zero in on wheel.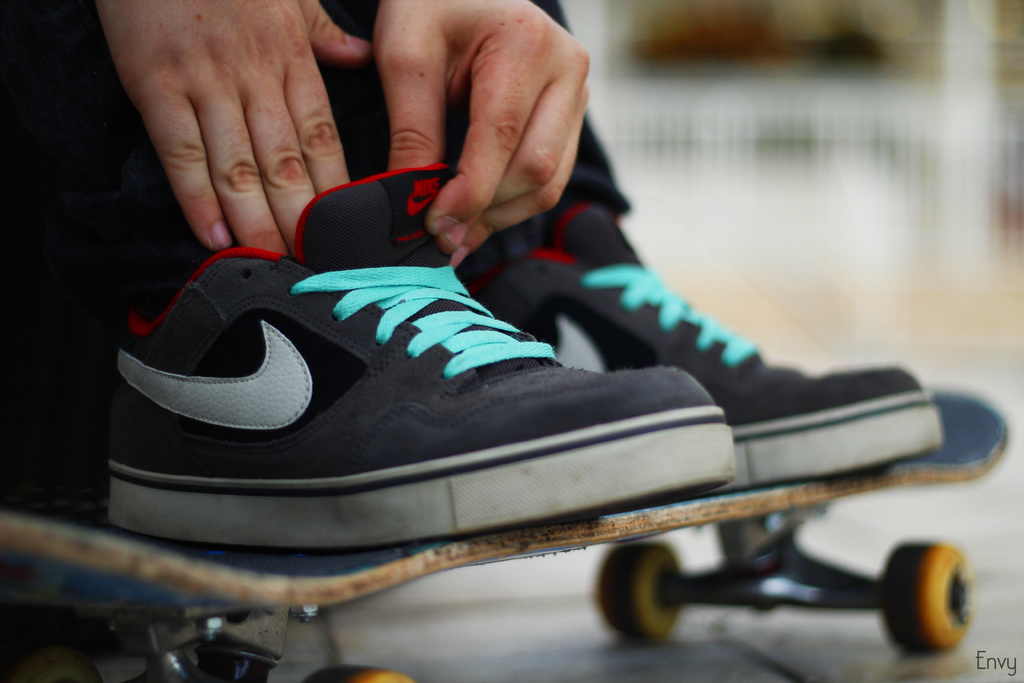
Zeroed in: [x1=596, y1=541, x2=688, y2=646].
